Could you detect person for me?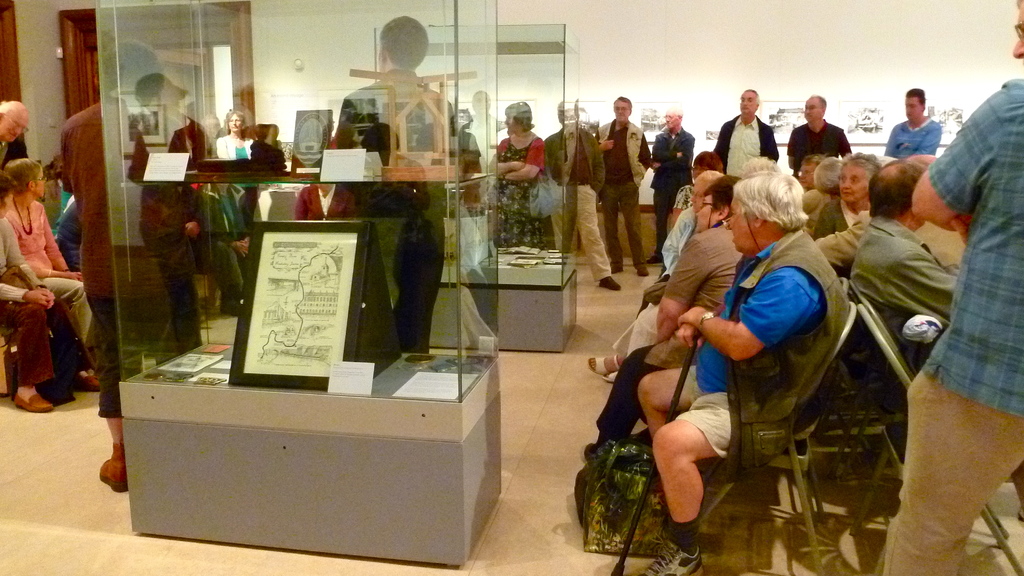
Detection result: [left=649, top=113, right=693, bottom=261].
